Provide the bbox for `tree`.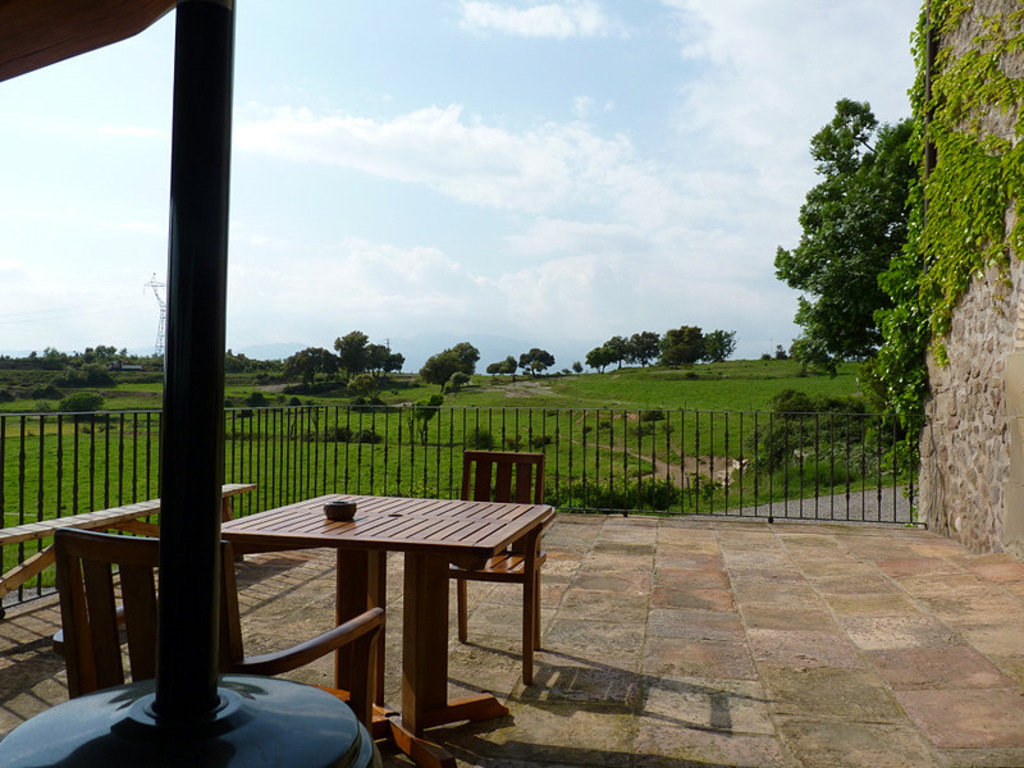
<bbox>708, 326, 733, 370</bbox>.
